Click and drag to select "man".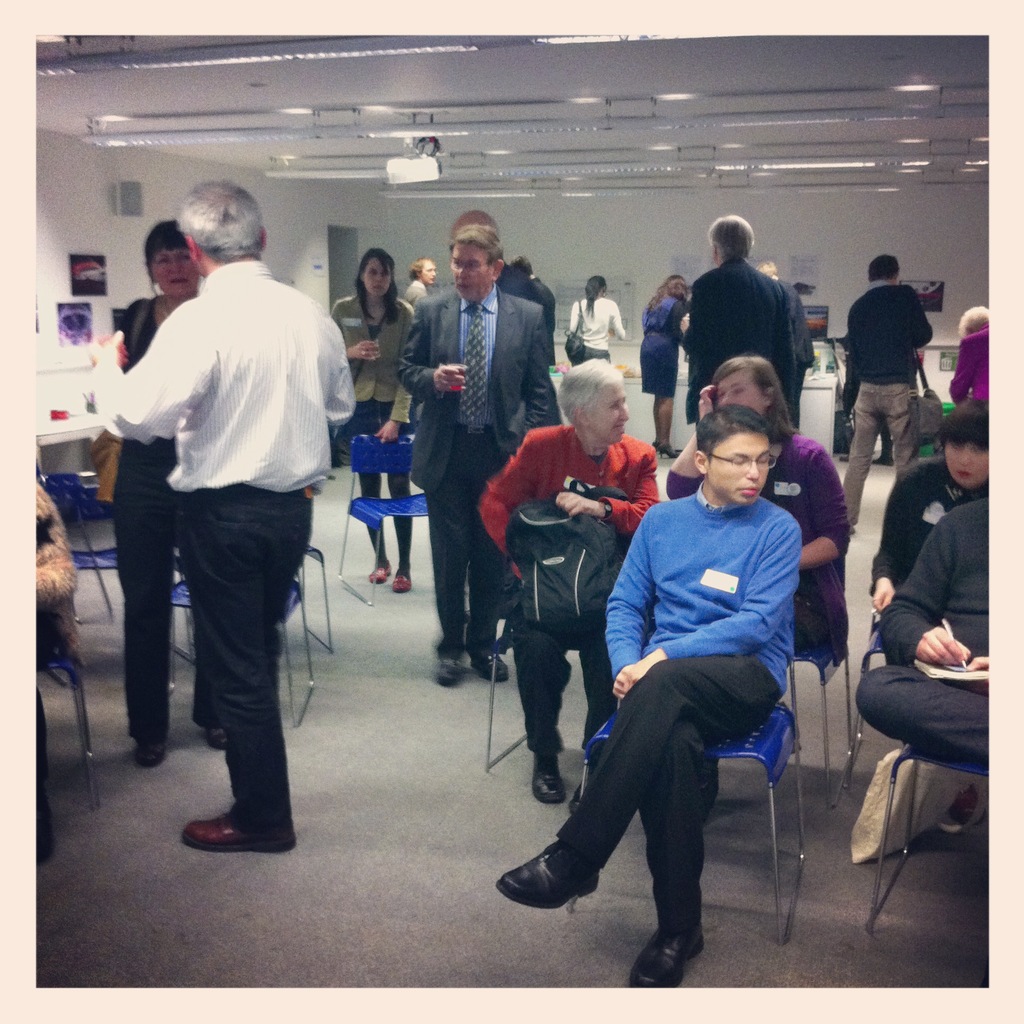
Selection: [left=493, top=405, right=800, bottom=988].
